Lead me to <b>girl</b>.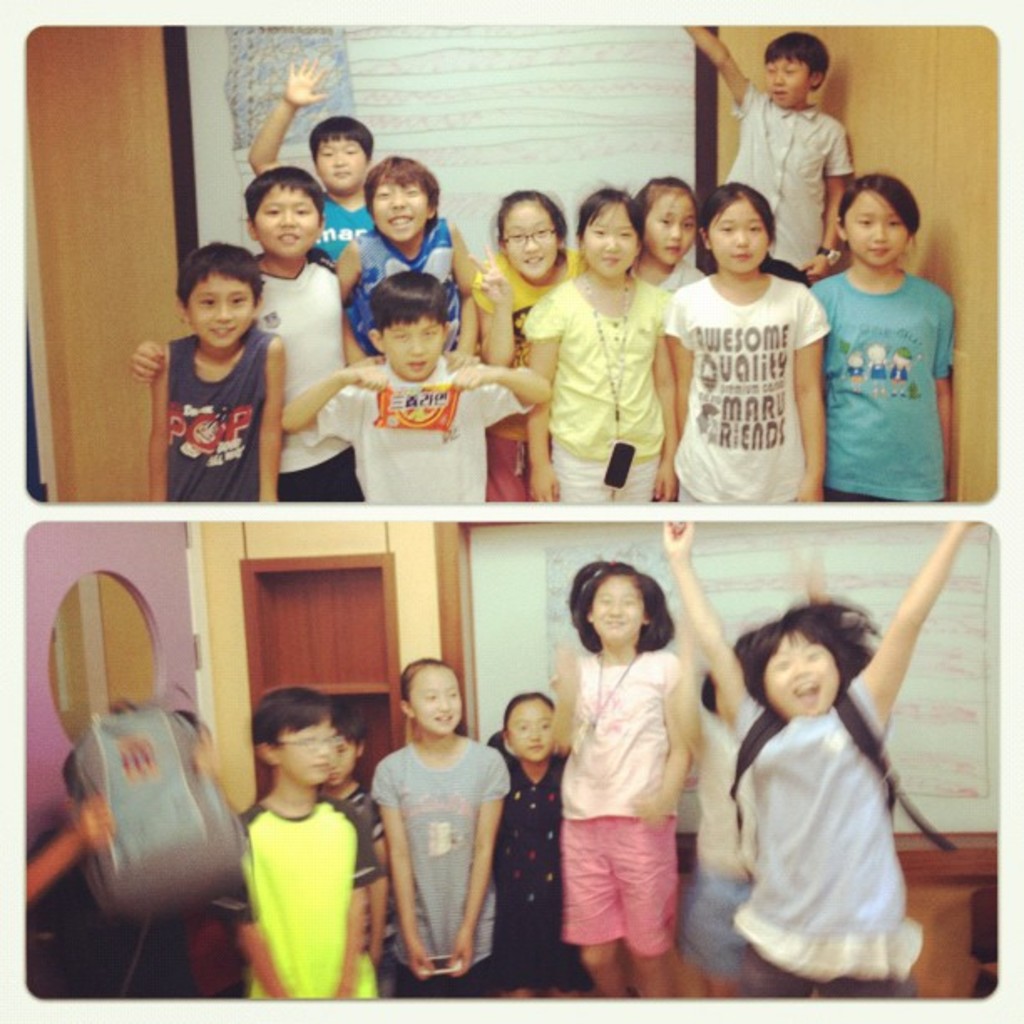
Lead to [left=492, top=691, right=567, bottom=999].
